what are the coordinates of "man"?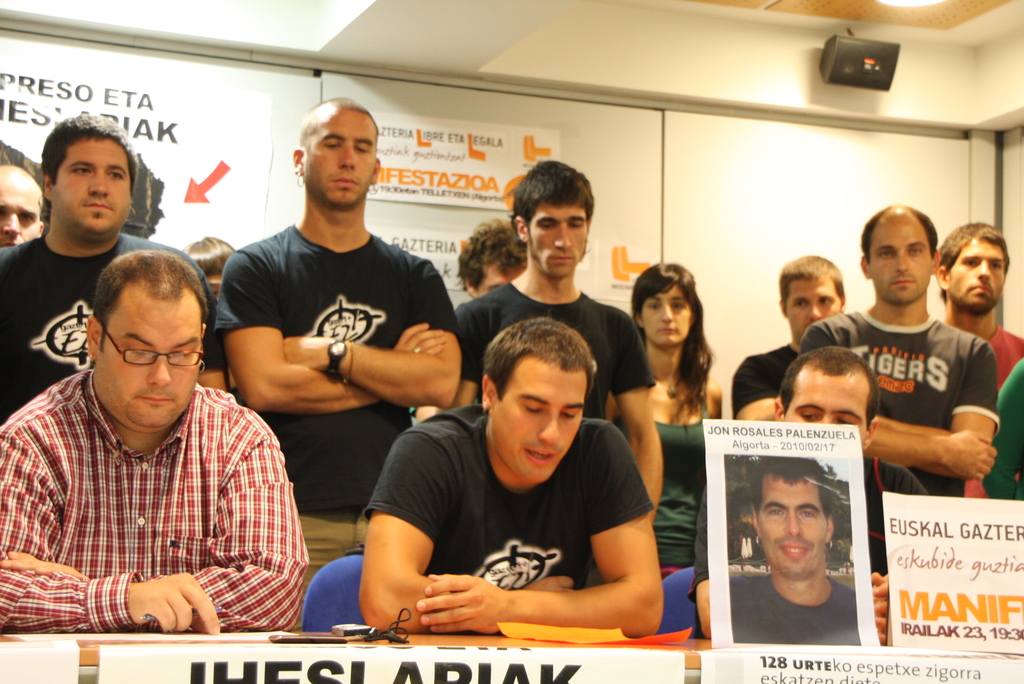
[0, 171, 38, 270].
